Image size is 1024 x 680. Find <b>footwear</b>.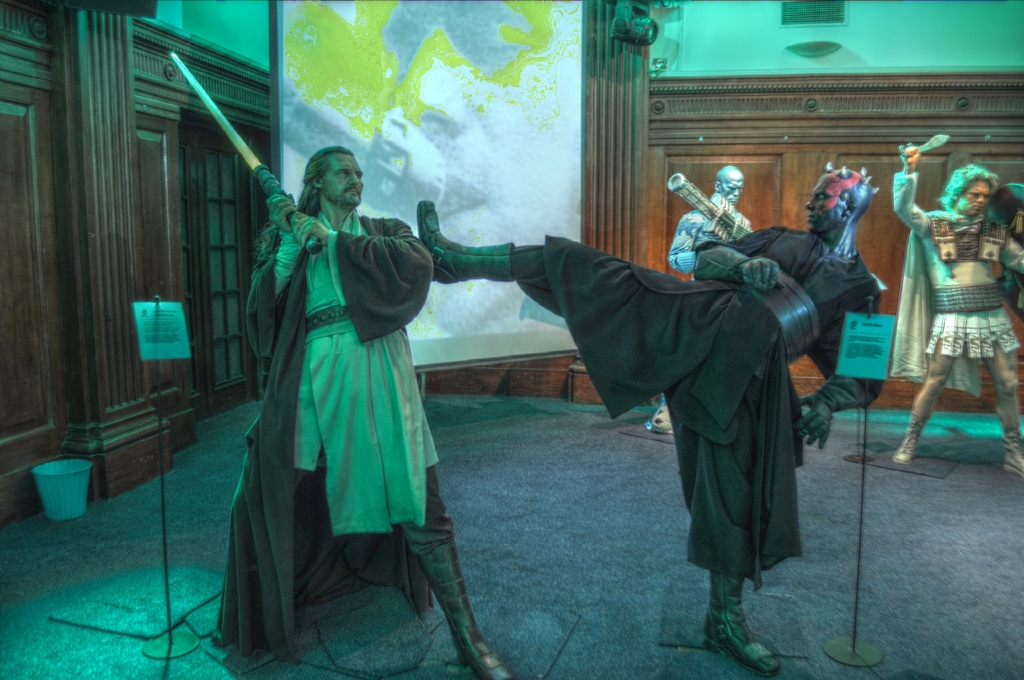
x1=894 y1=419 x2=923 y2=467.
